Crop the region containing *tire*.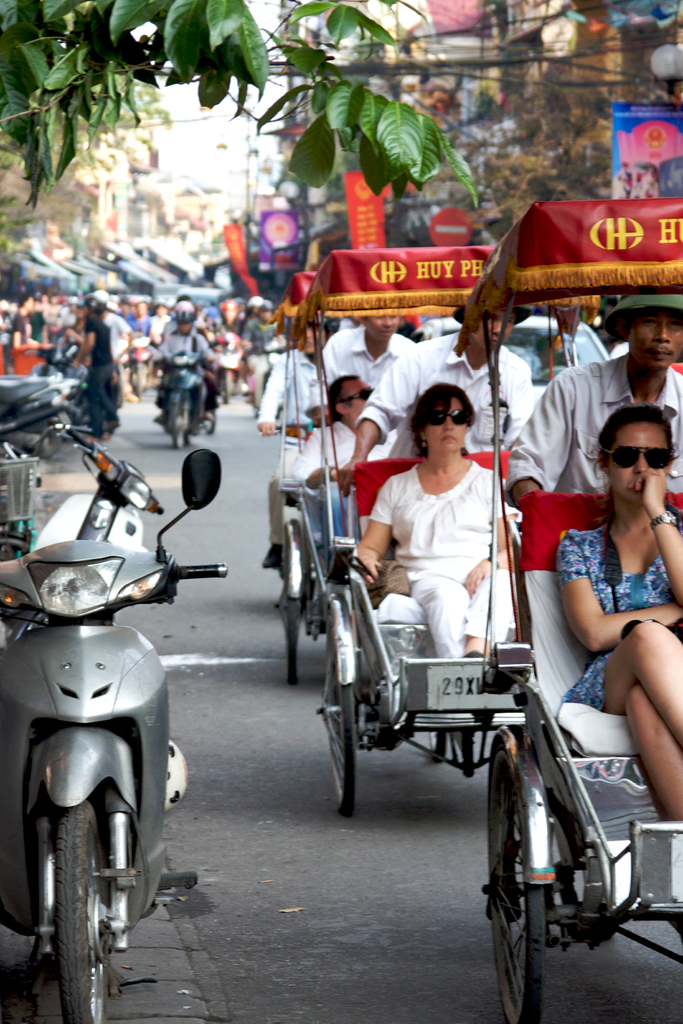
Crop region: 29, 796, 145, 992.
